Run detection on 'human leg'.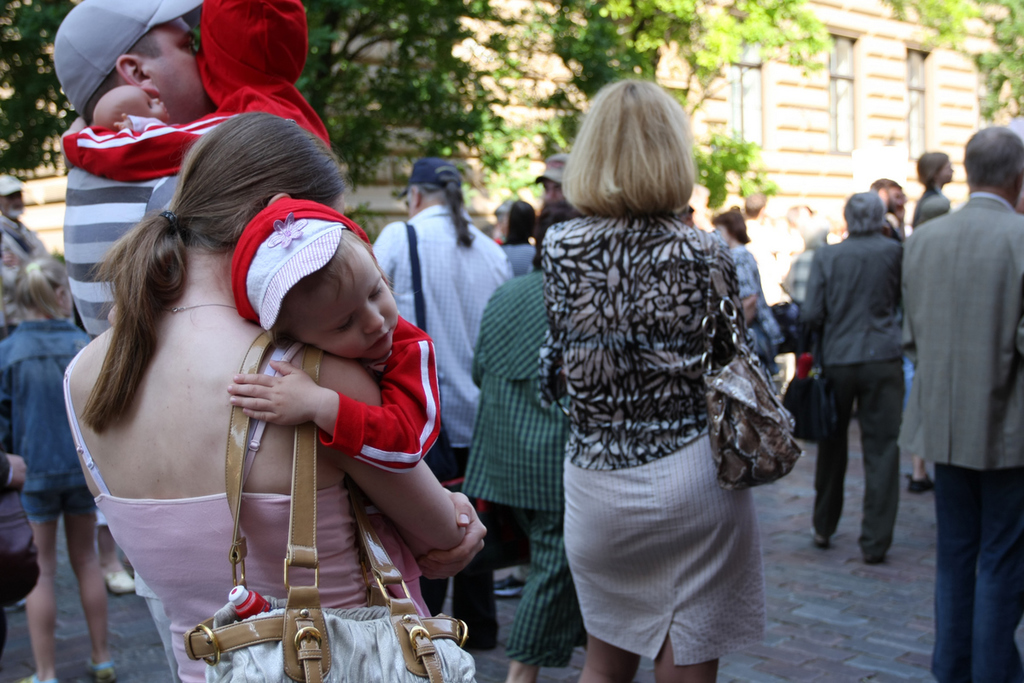
Result: bbox=(59, 508, 113, 680).
